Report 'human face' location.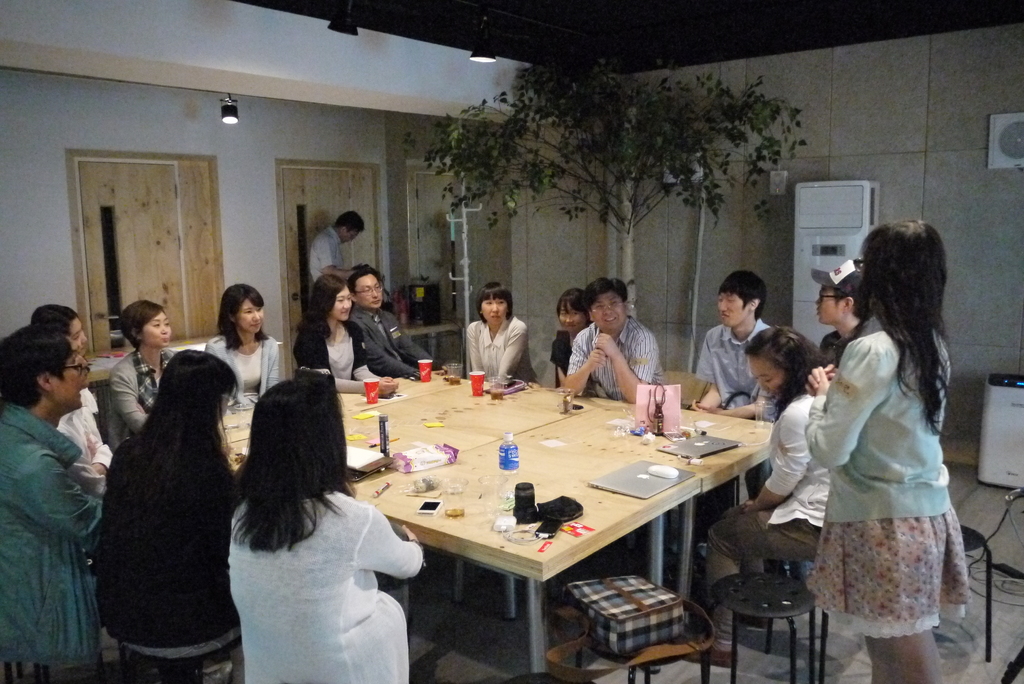
Report: 353, 274, 382, 309.
